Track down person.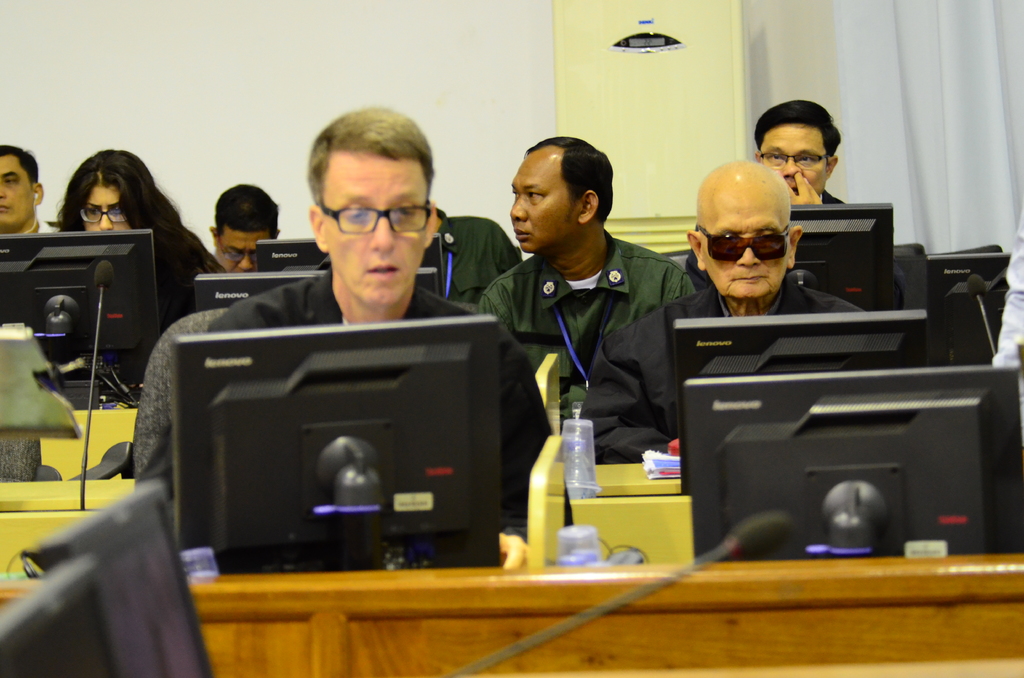
Tracked to {"x1": 433, "y1": 200, "x2": 524, "y2": 319}.
